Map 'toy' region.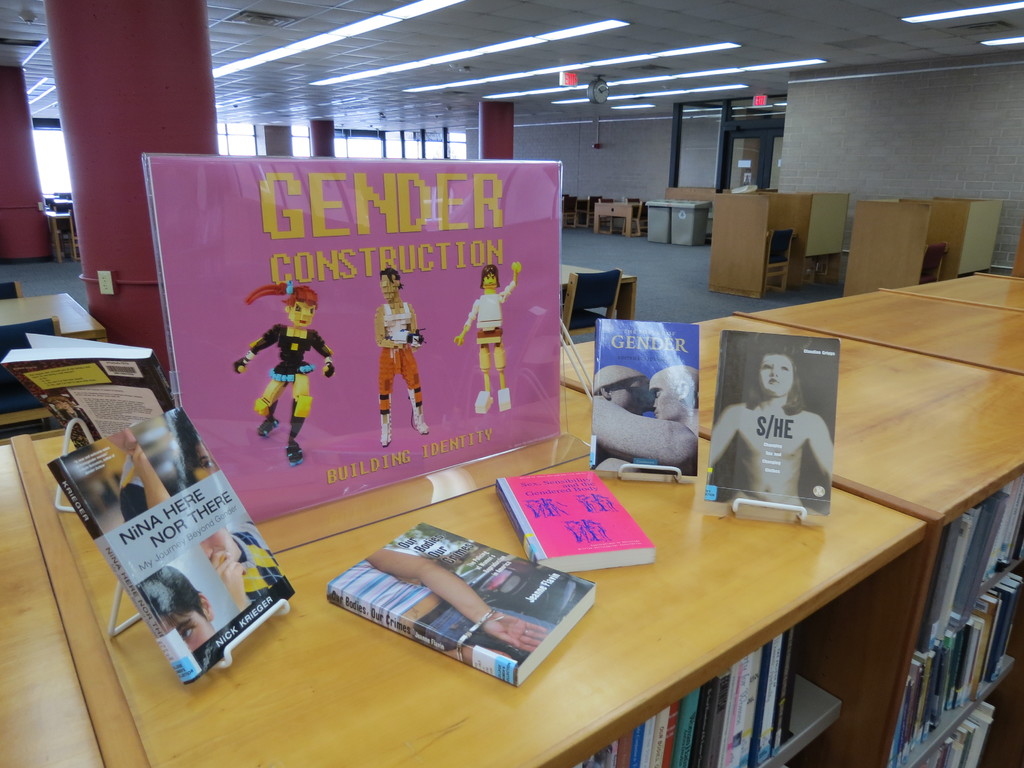
Mapped to [226,285,342,482].
